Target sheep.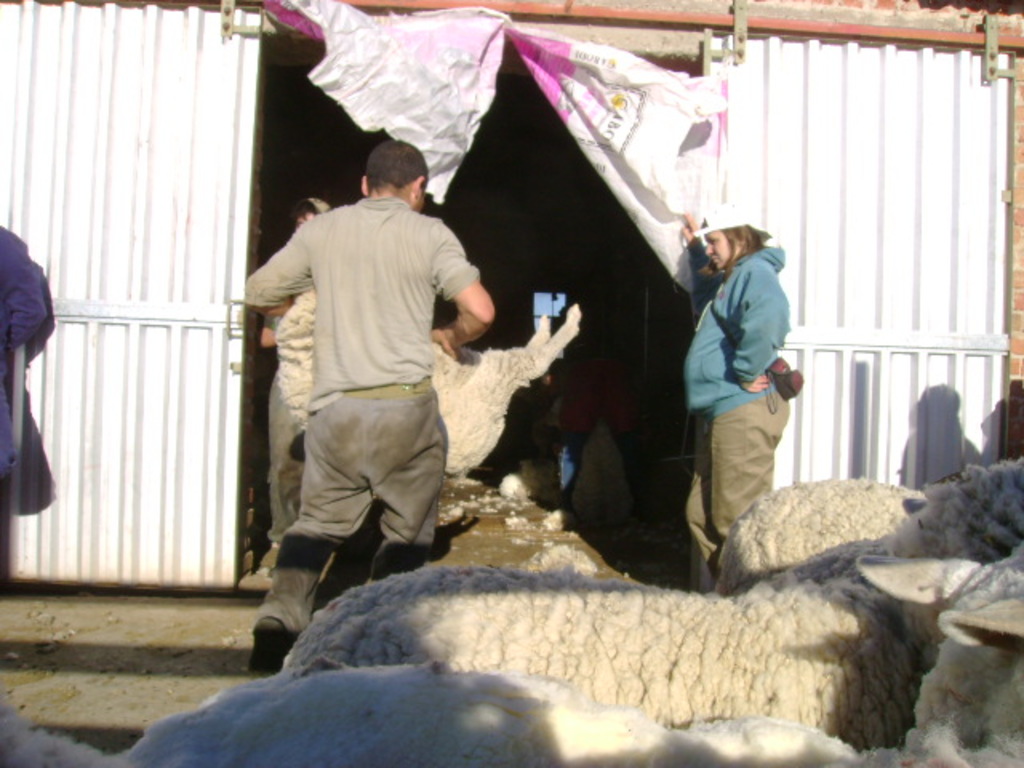
Target region: box(269, 470, 1022, 741).
